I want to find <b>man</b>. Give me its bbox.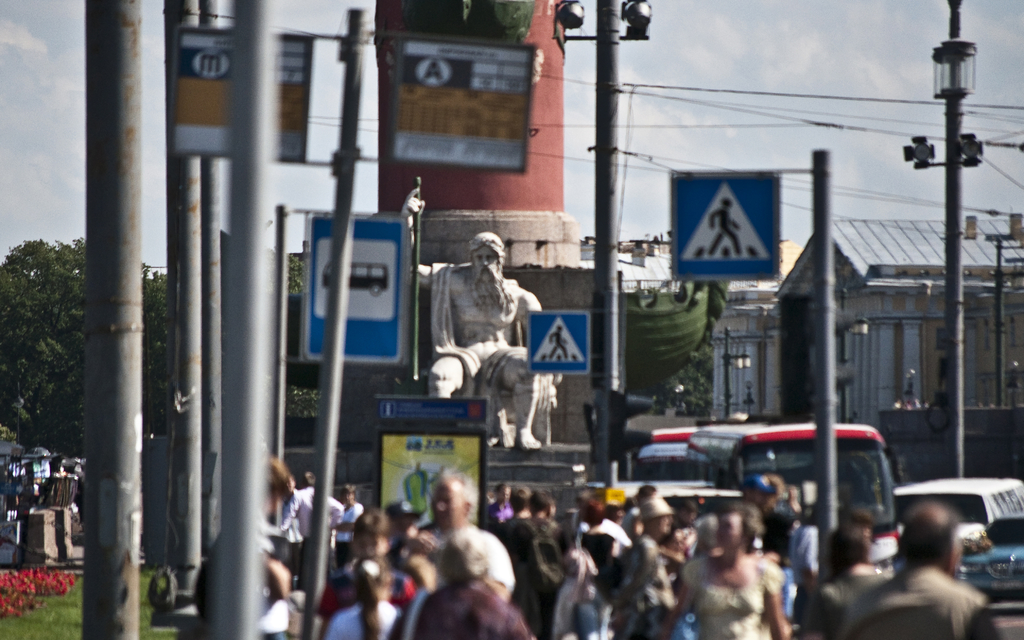
left=788, top=502, right=821, bottom=630.
